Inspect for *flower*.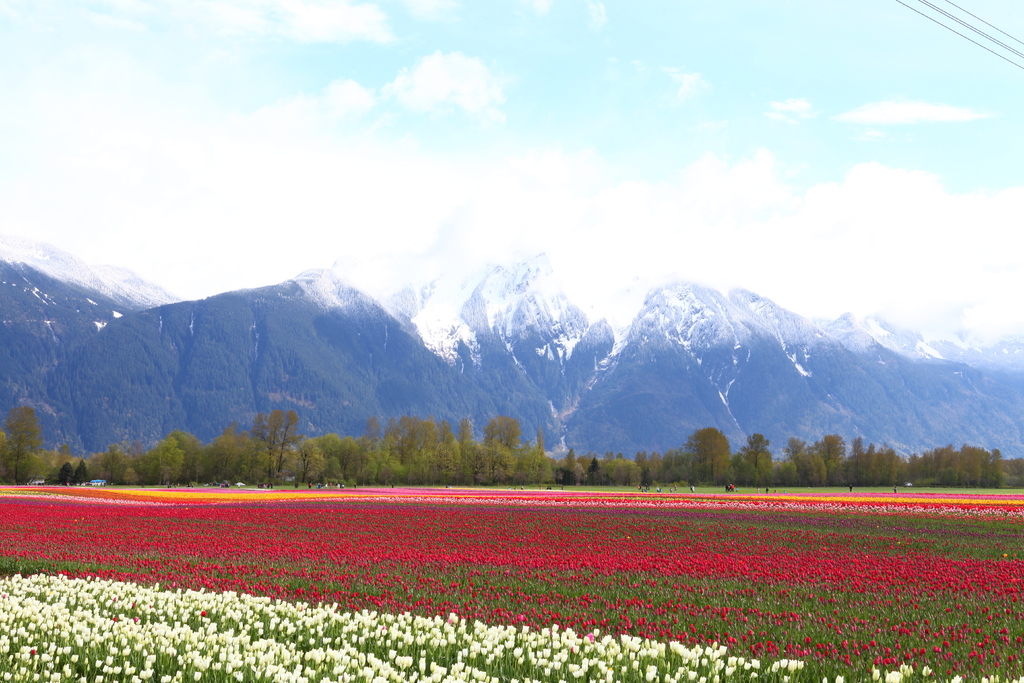
Inspection: l=545, t=664, r=556, b=677.
